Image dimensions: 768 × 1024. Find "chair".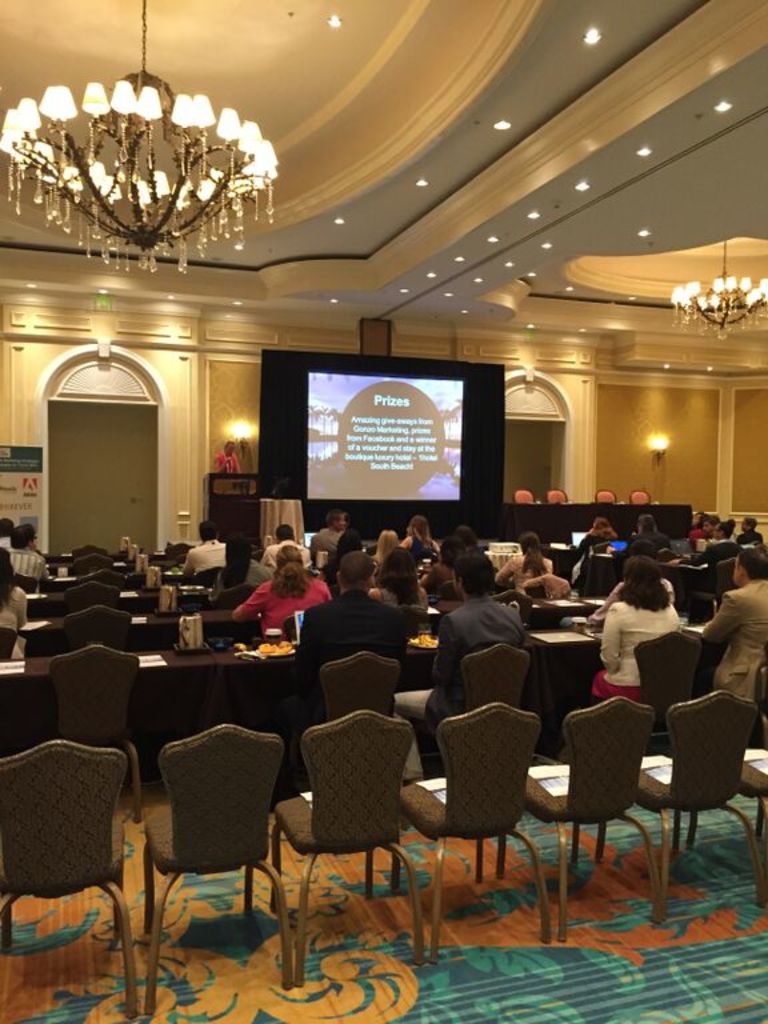
[x1=689, y1=745, x2=767, y2=900].
